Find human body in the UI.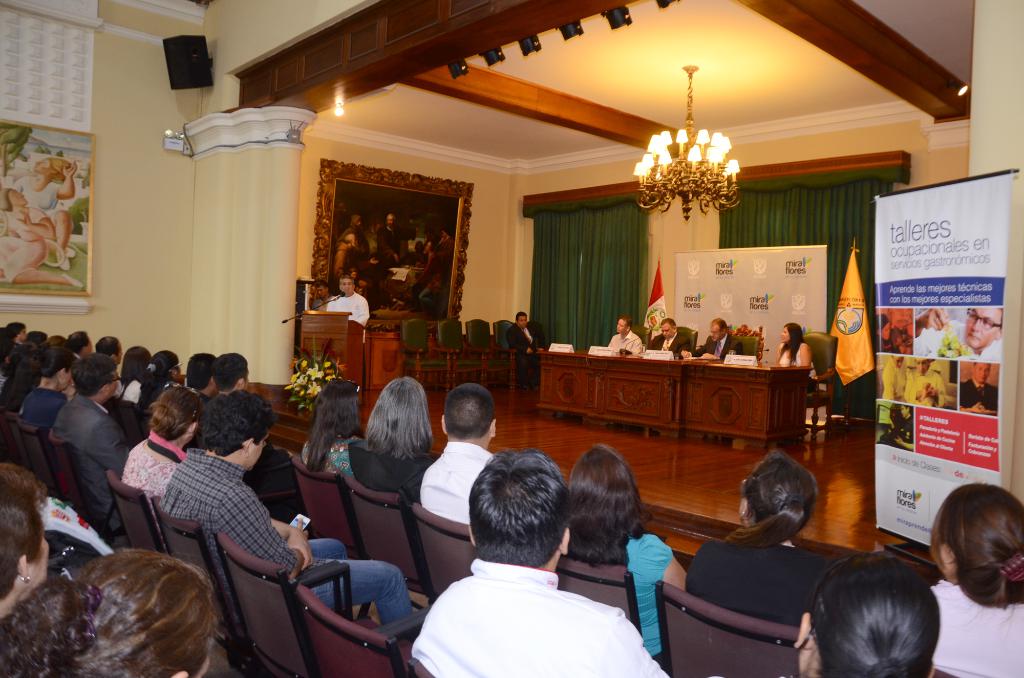
UI element at [509,310,544,370].
